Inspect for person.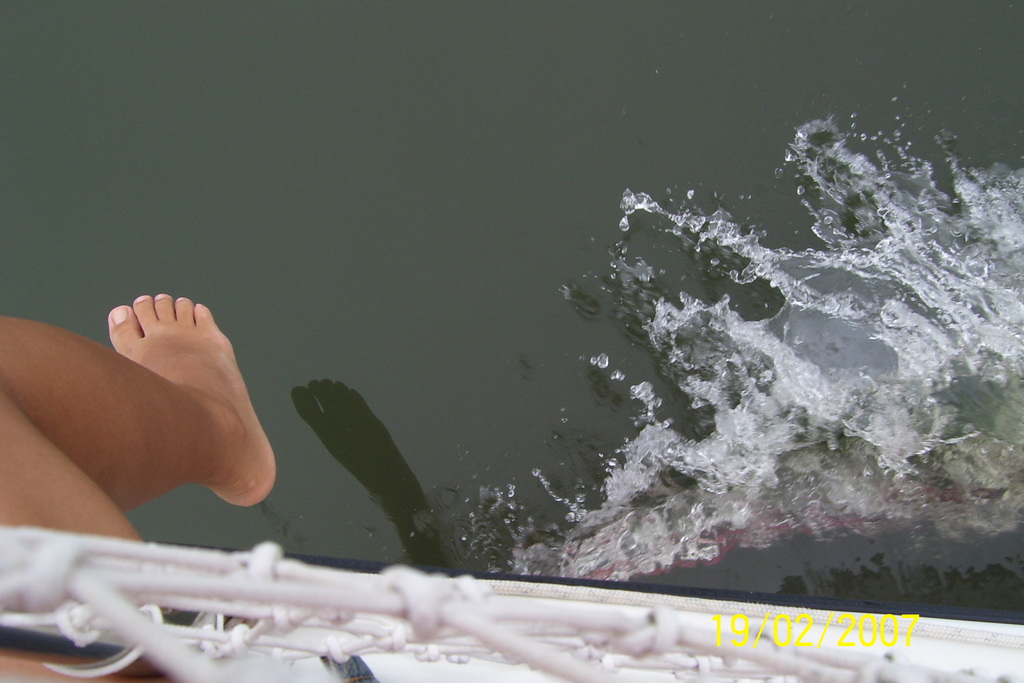
Inspection: (x1=0, y1=295, x2=280, y2=682).
